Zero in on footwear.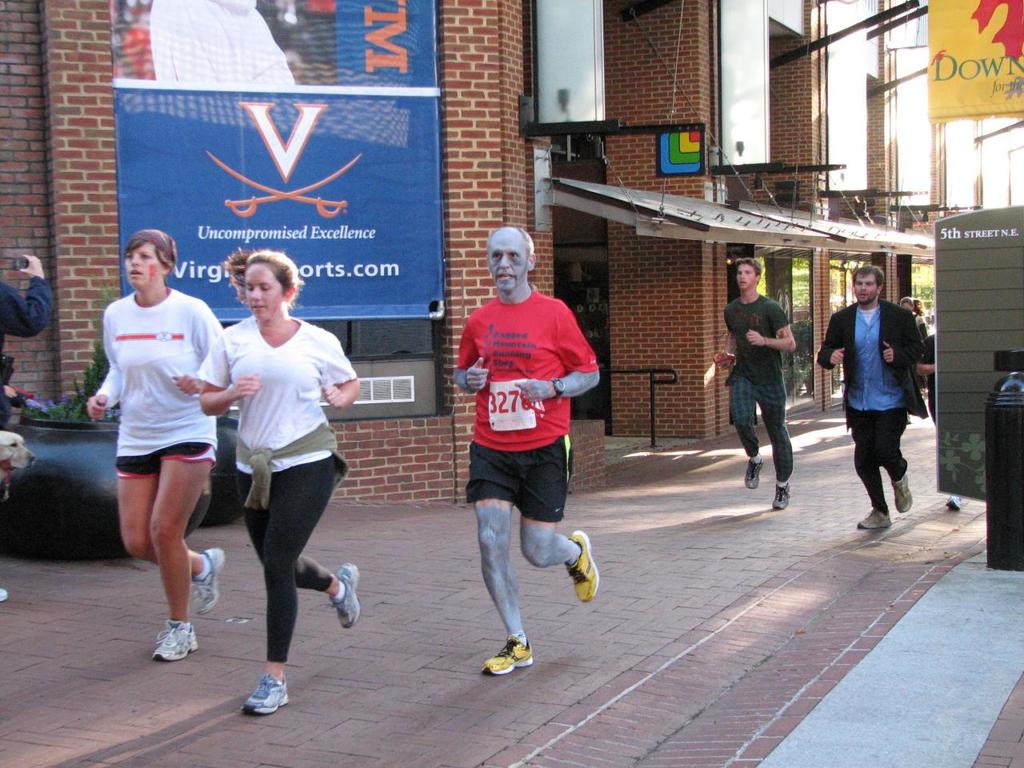
Zeroed in: bbox=[738, 458, 761, 490].
